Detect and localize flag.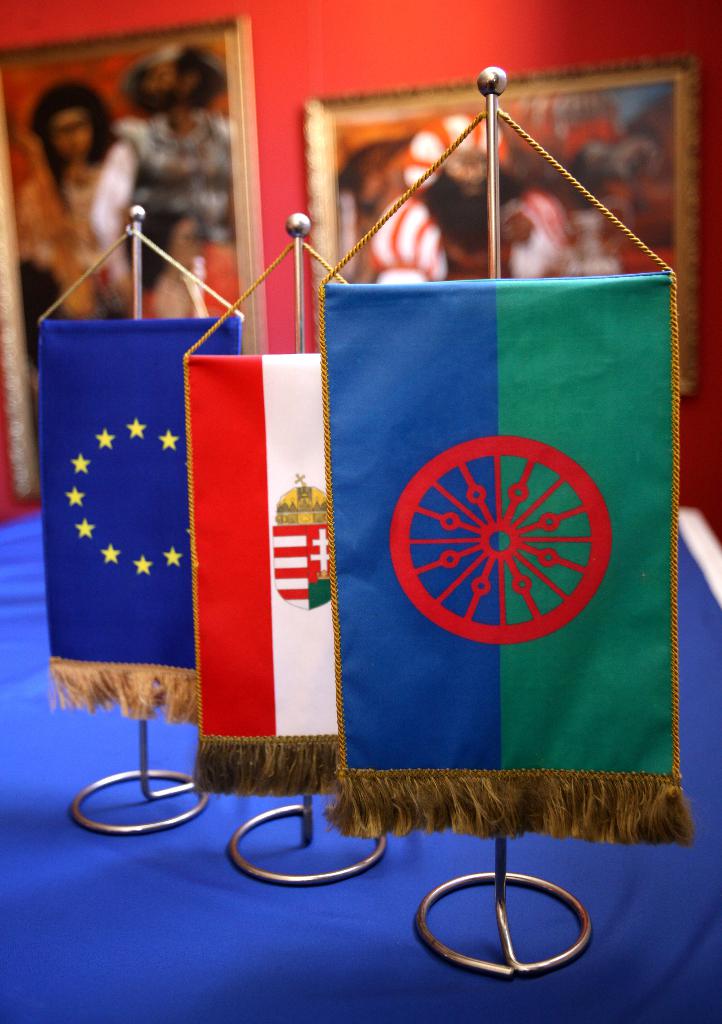
Localized at rect(190, 355, 350, 797).
